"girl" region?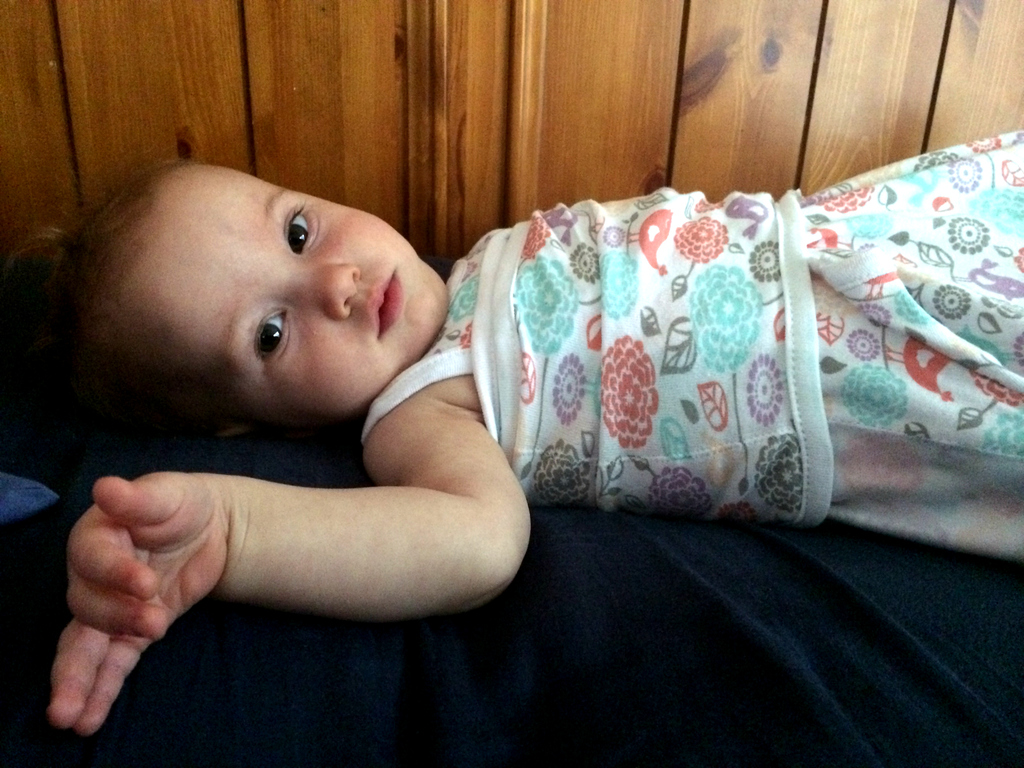
bbox=(45, 124, 1023, 737)
